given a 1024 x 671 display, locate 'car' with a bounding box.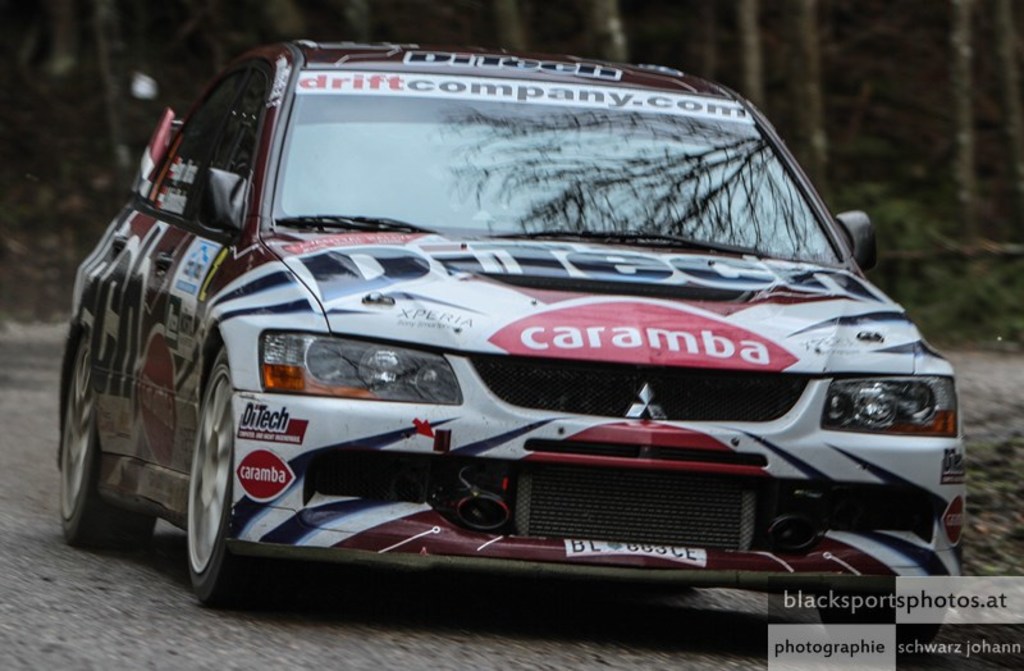
Located: (105,38,961,630).
